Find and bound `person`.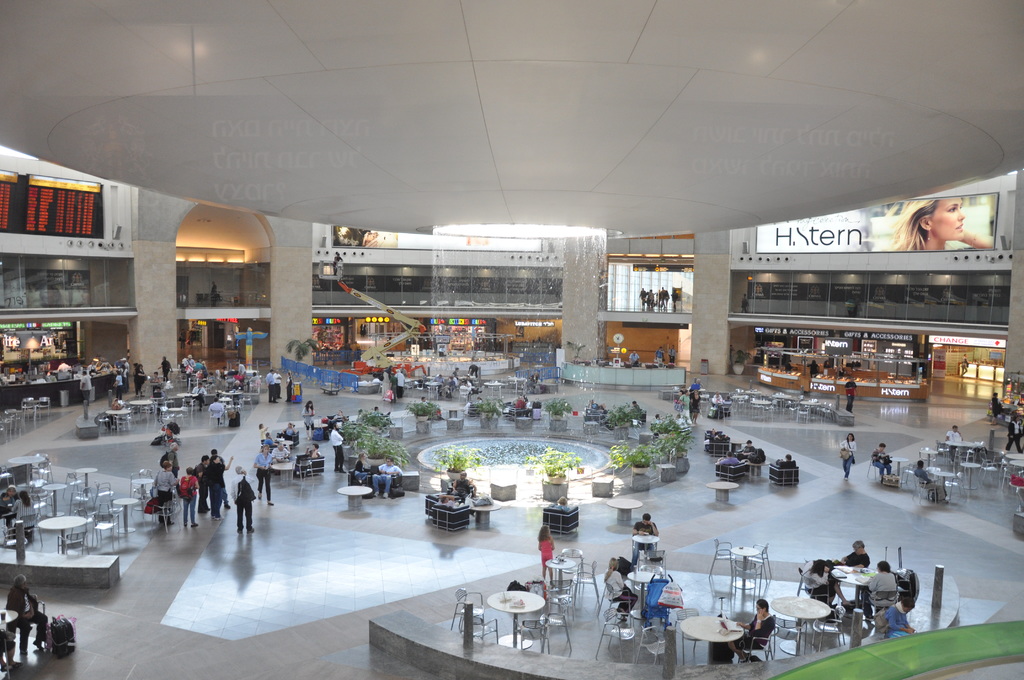
Bound: [331, 409, 346, 427].
